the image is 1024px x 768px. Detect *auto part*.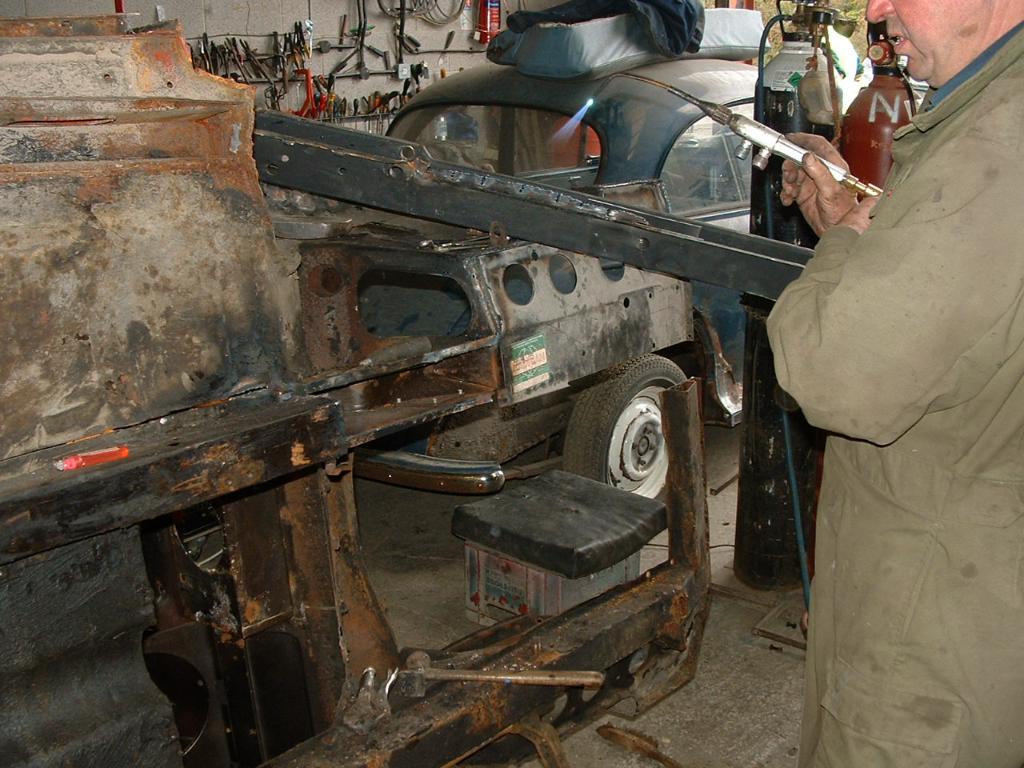
Detection: (x1=0, y1=13, x2=703, y2=767).
